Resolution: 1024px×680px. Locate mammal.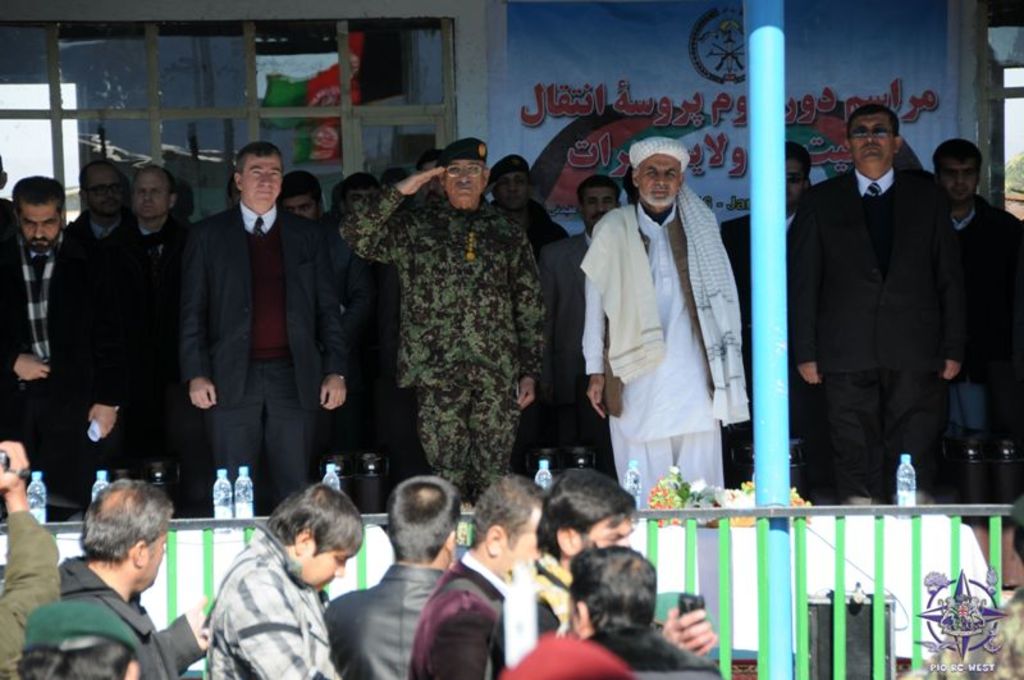
bbox(200, 475, 366, 679).
